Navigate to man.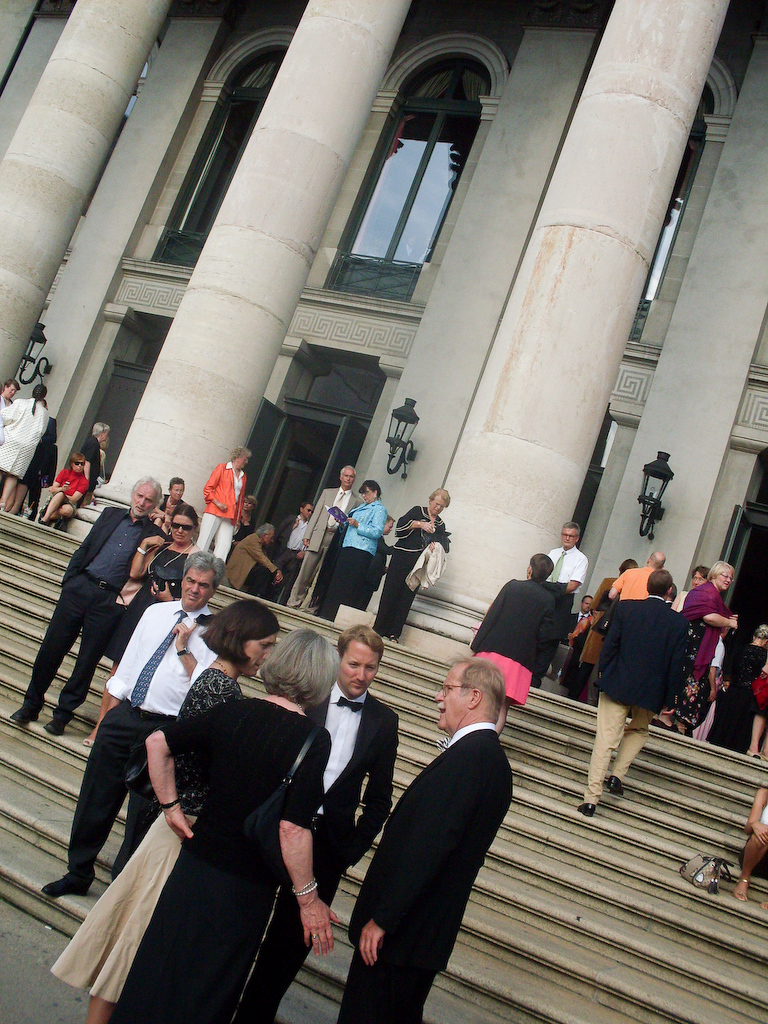
Navigation target: 228,622,401,1023.
